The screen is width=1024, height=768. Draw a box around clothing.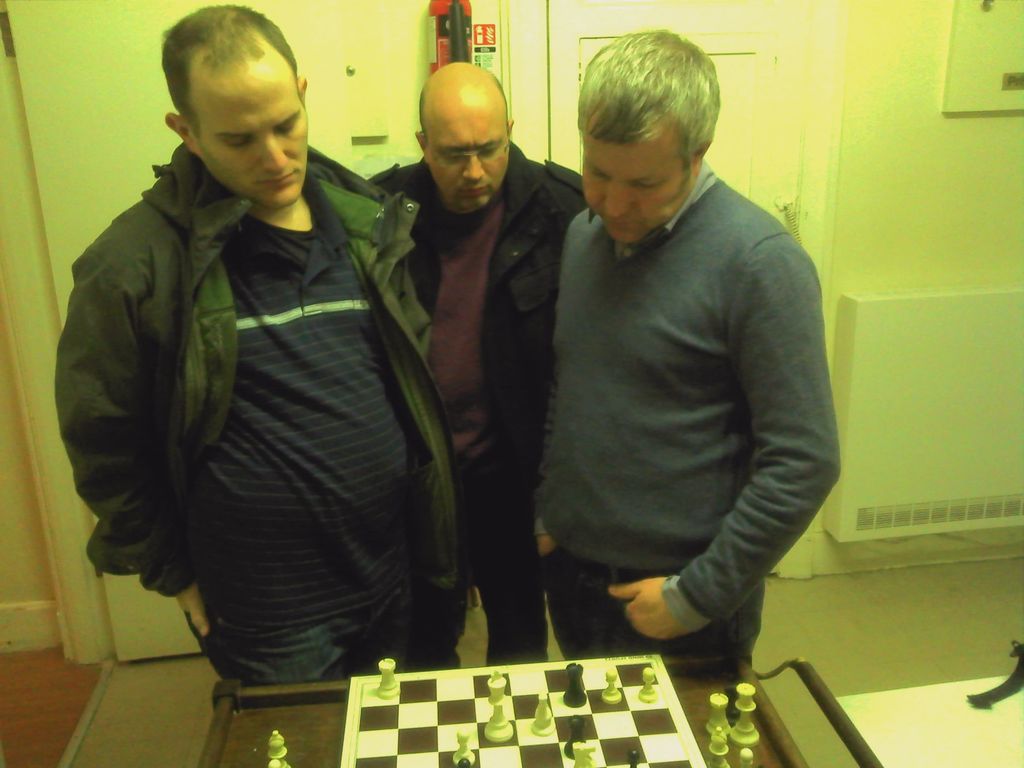
detection(367, 159, 596, 674).
